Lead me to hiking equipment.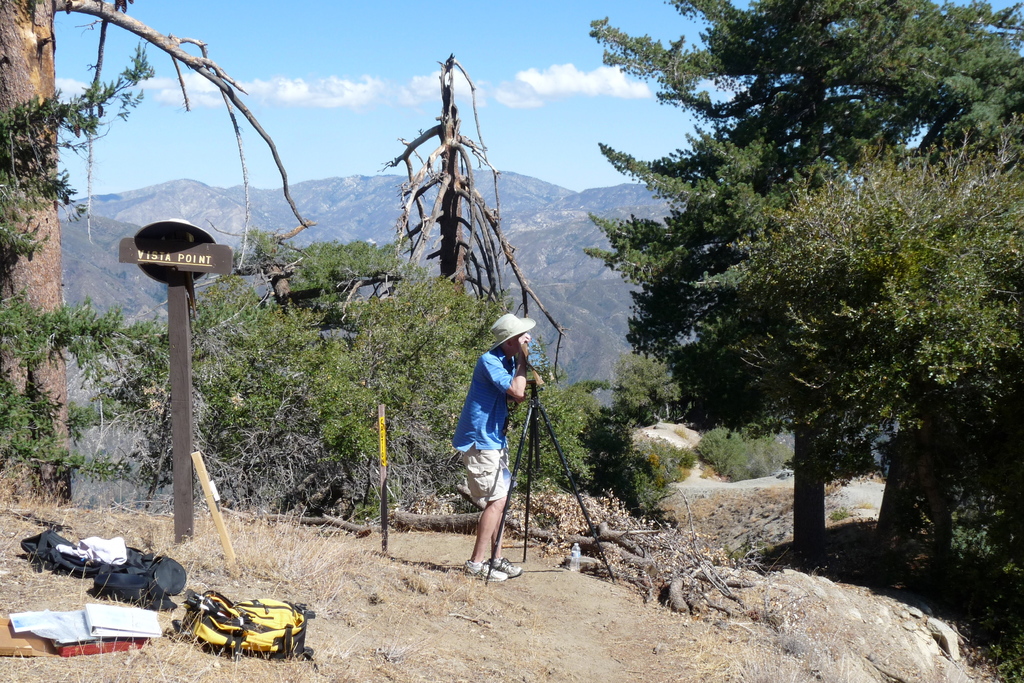
Lead to (left=489, top=554, right=522, bottom=573).
